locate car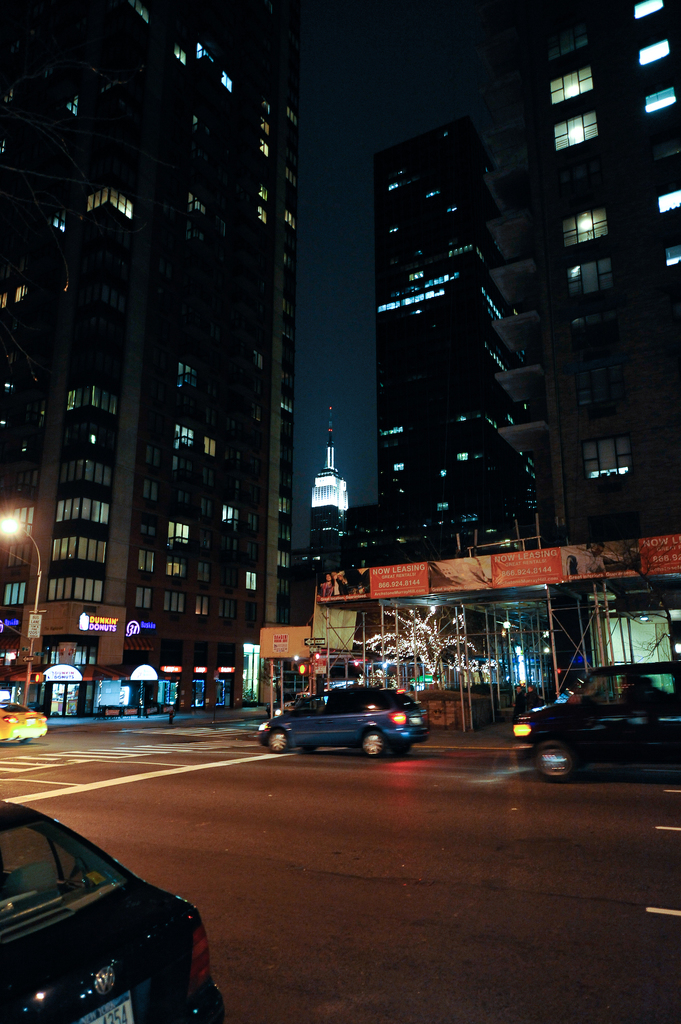
<bbox>256, 688, 431, 762</bbox>
